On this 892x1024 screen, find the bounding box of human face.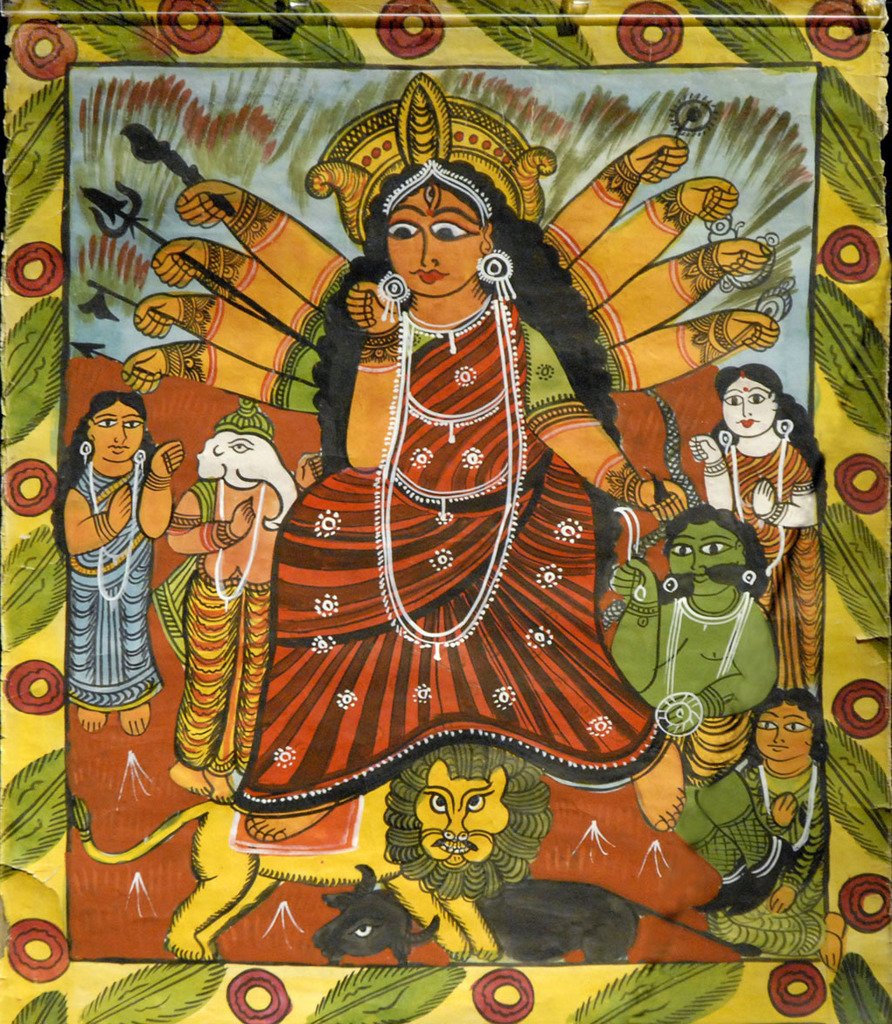
Bounding box: pyautogui.locateOnScreen(753, 704, 814, 766).
